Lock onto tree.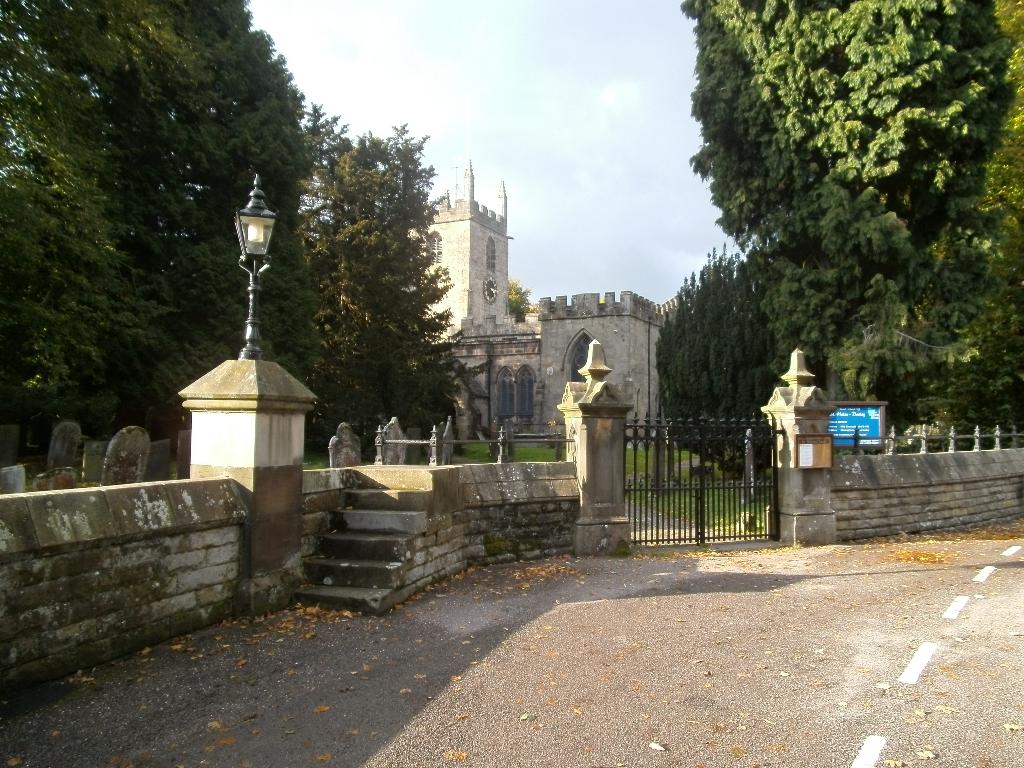
Locked: 291,122,461,442.
